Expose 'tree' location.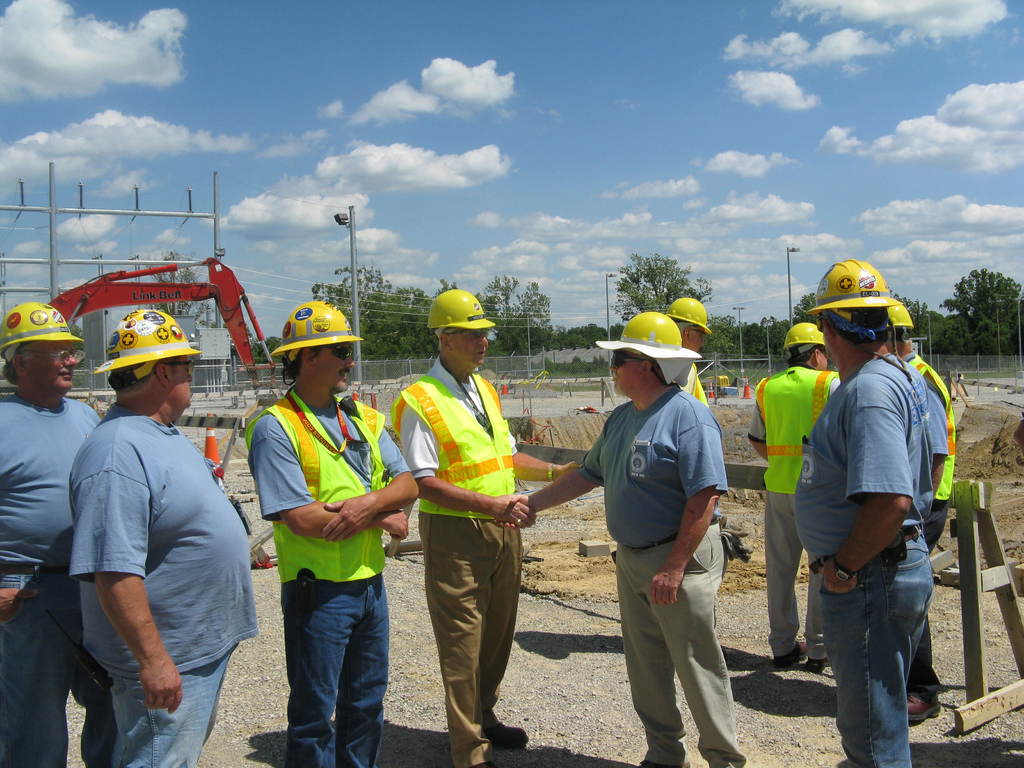
Exposed at locate(935, 267, 1023, 355).
